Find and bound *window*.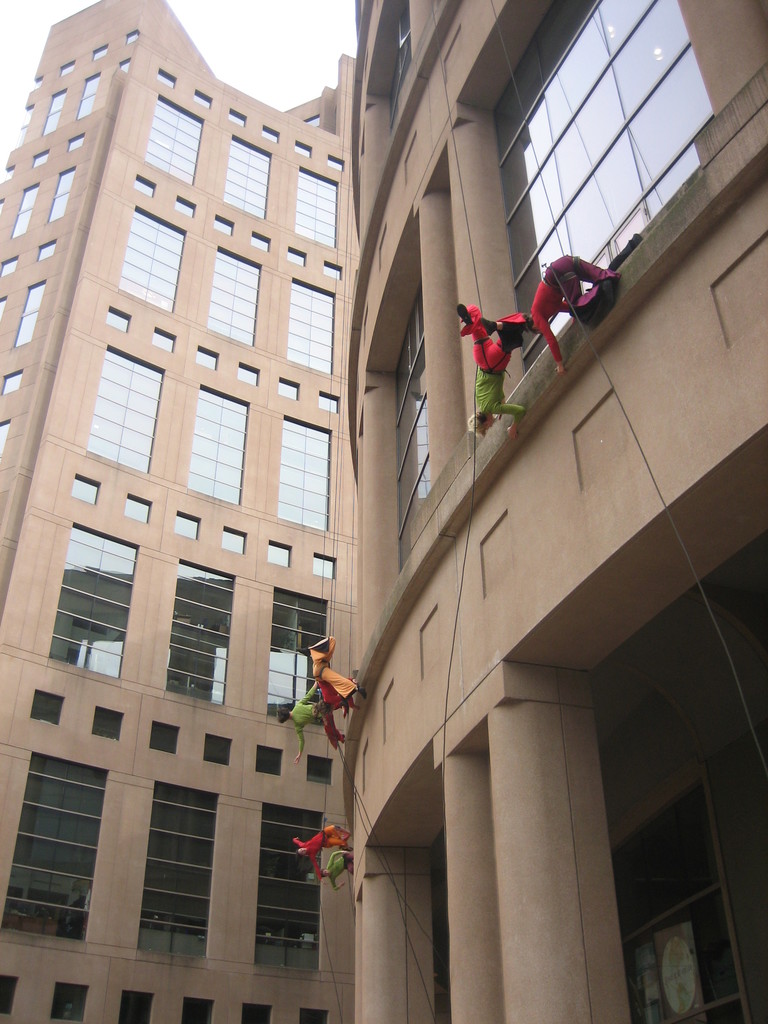
Bound: BBox(45, 163, 79, 219).
